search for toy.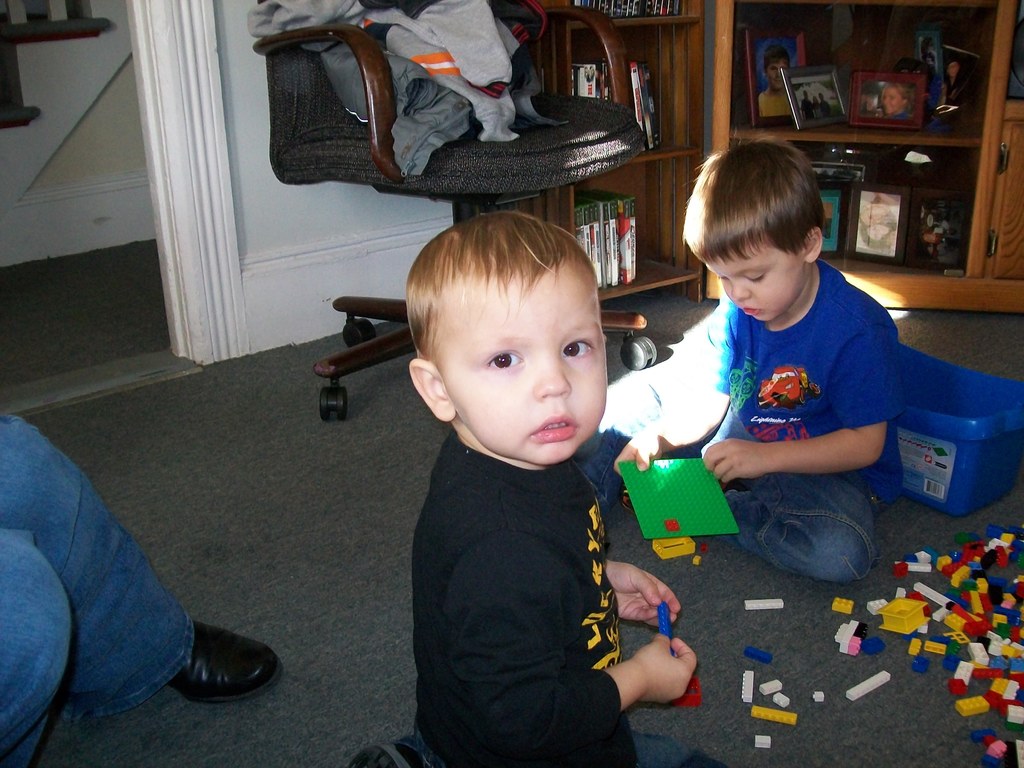
Found at l=961, t=698, r=993, b=716.
